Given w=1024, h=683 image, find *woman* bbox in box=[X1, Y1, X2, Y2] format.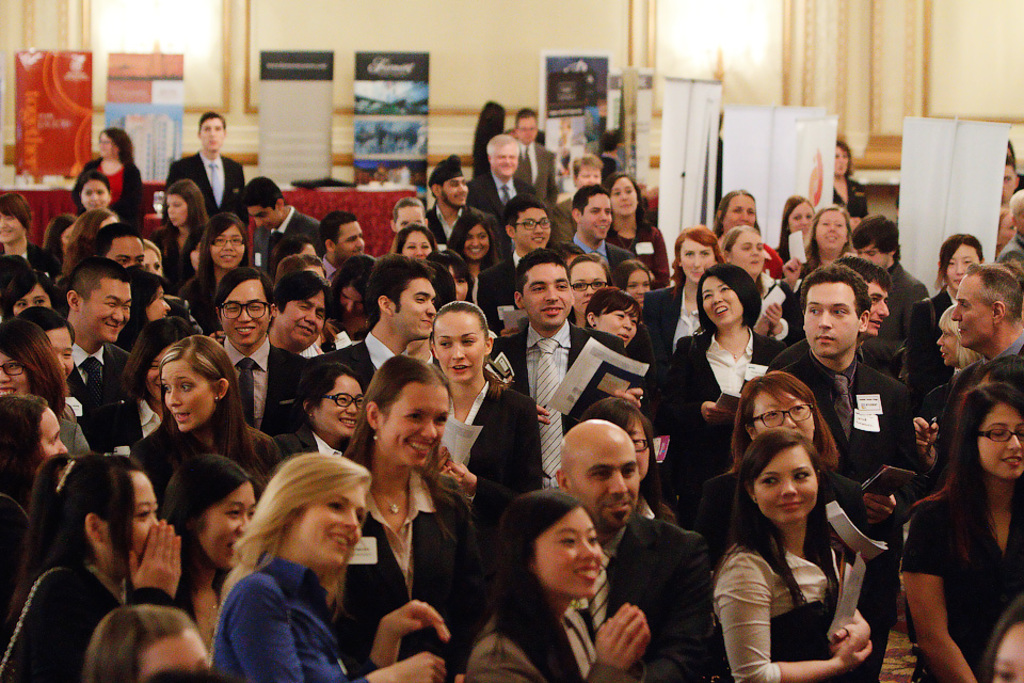
box=[704, 187, 761, 240].
